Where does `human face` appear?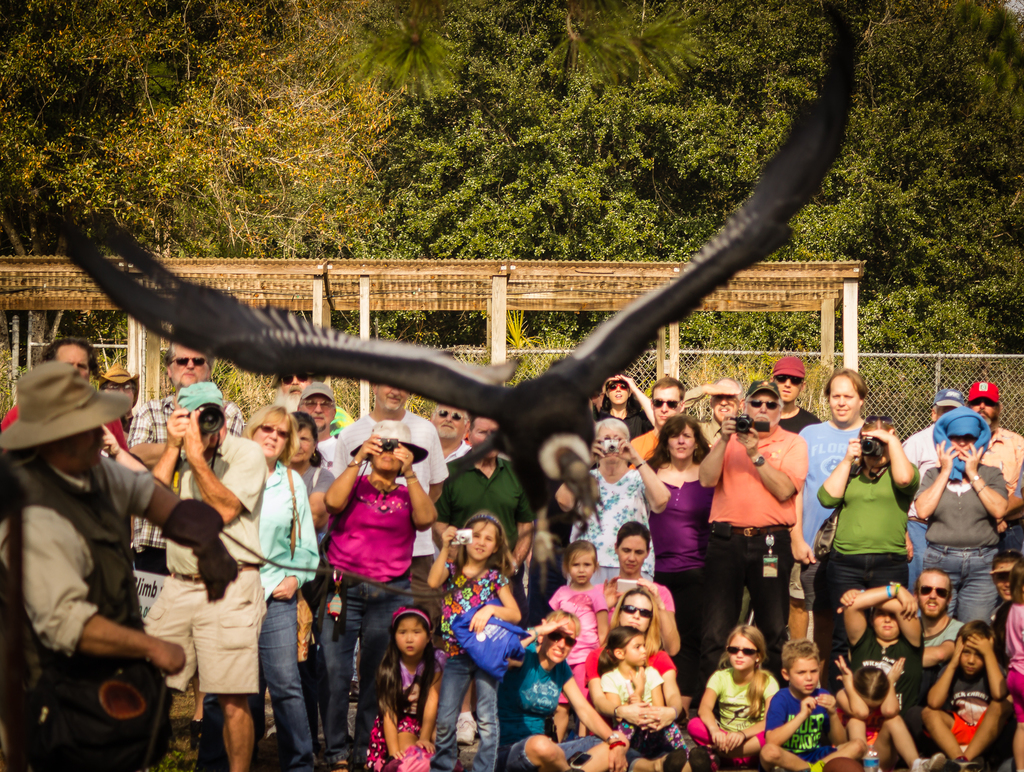
Appears at locate(396, 618, 424, 655).
